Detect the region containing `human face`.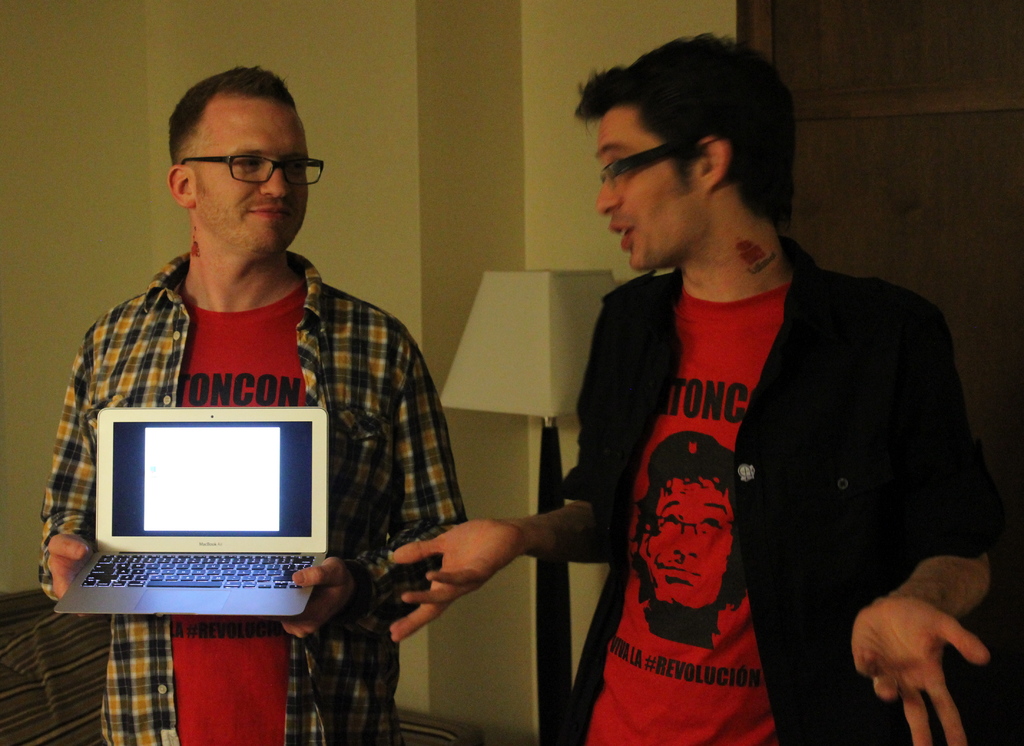
{"left": 646, "top": 480, "right": 733, "bottom": 608}.
